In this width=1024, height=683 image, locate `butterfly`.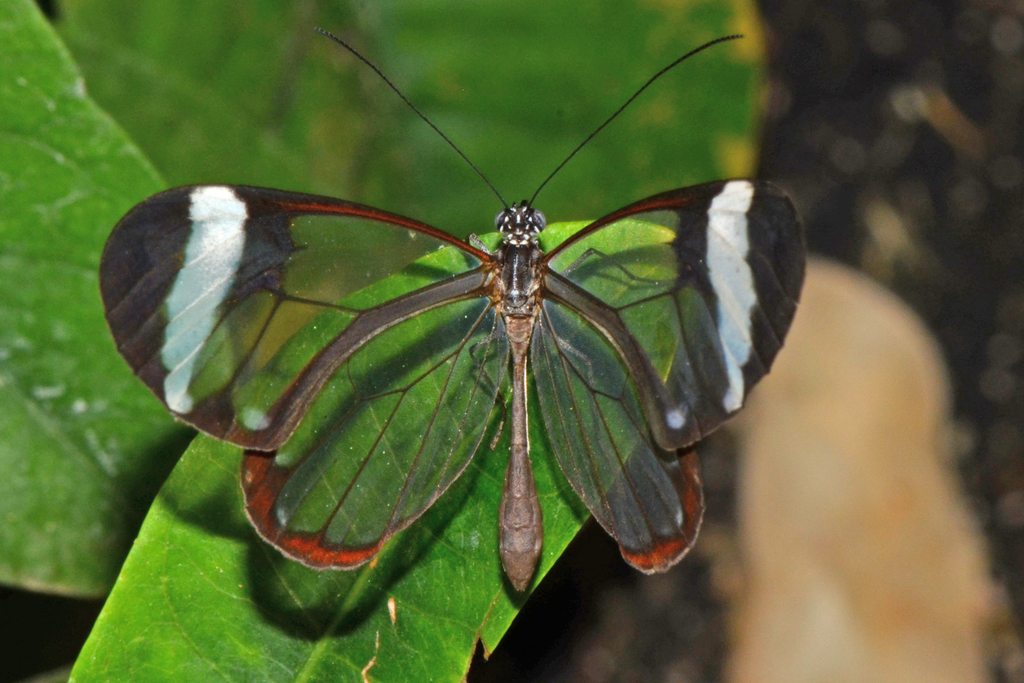
Bounding box: <box>106,0,817,637</box>.
